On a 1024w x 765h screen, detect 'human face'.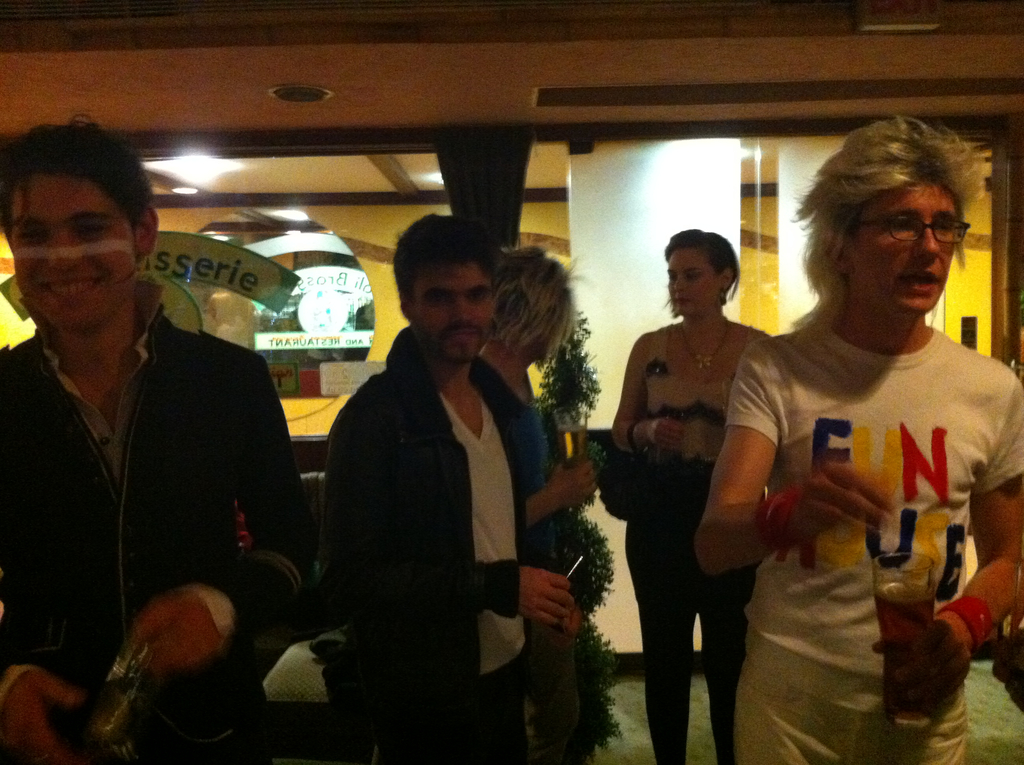
box(417, 263, 493, 362).
